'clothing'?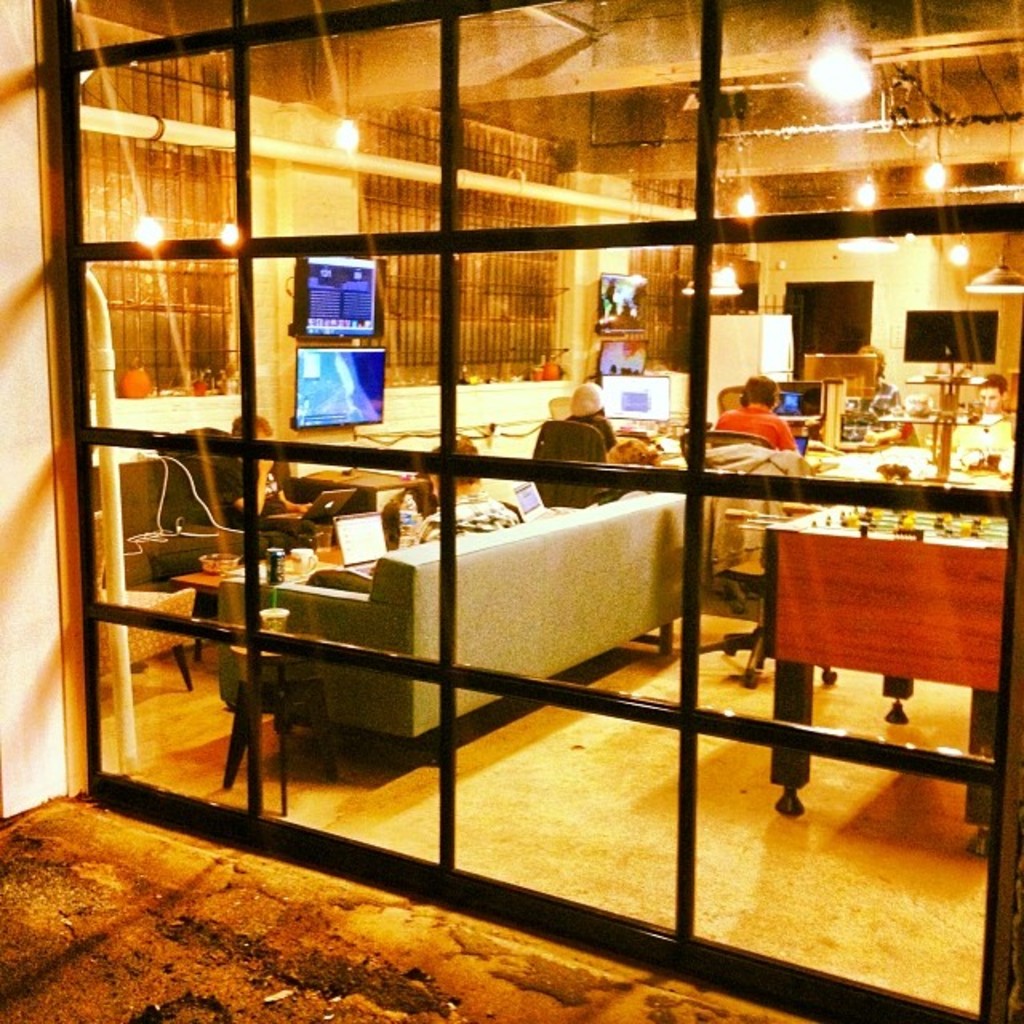
<bbox>214, 454, 299, 542</bbox>
